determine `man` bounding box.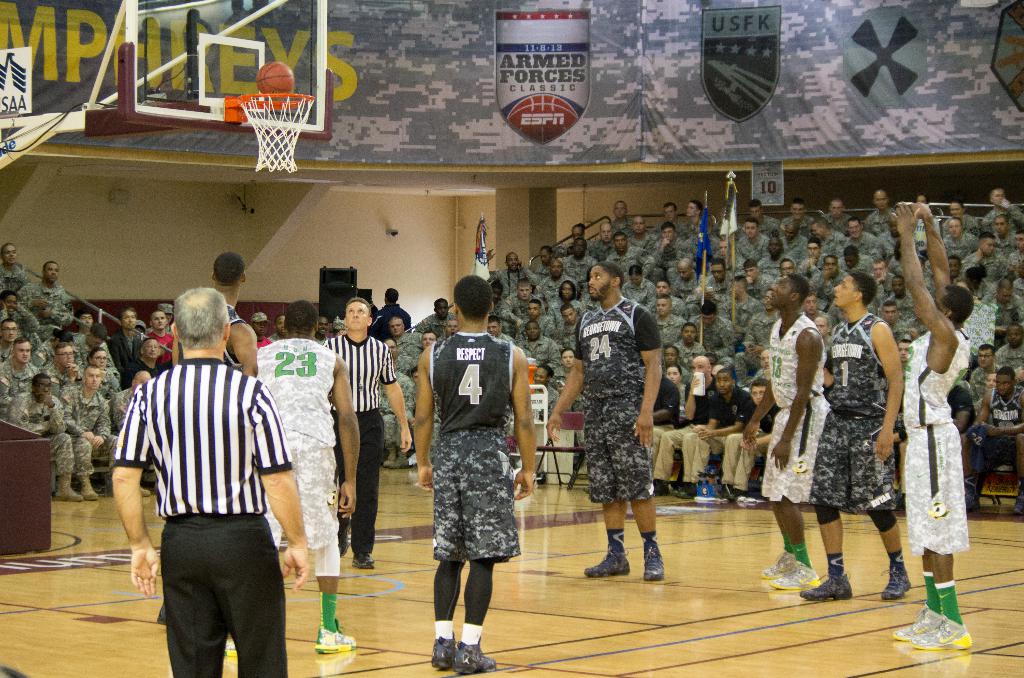
Determined: <region>150, 305, 175, 369</region>.
